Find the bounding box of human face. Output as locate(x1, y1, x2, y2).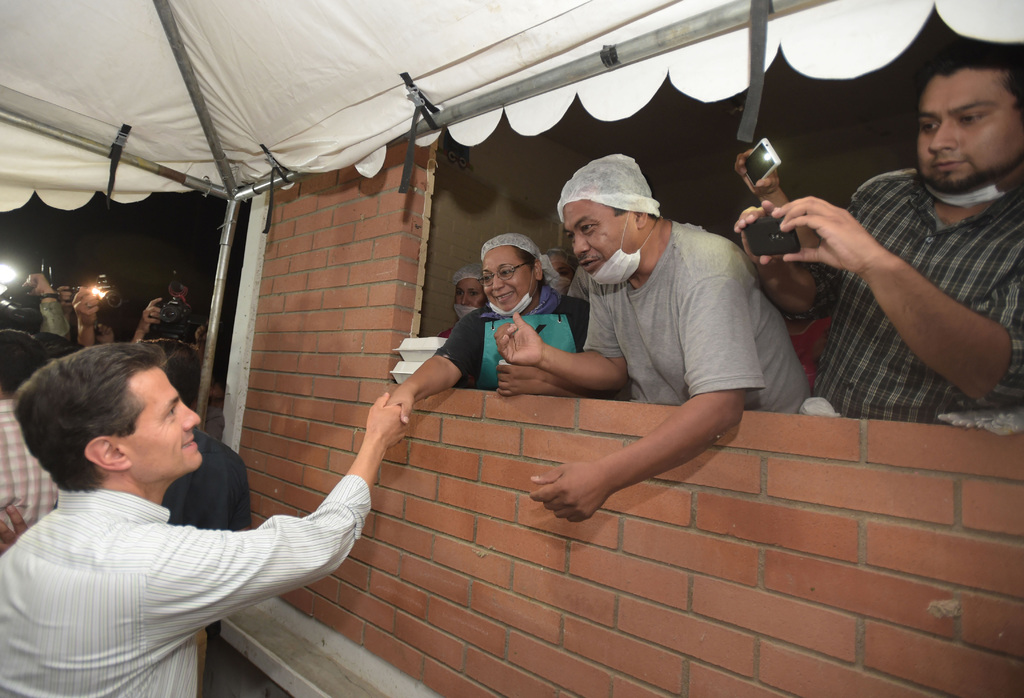
locate(455, 277, 483, 312).
